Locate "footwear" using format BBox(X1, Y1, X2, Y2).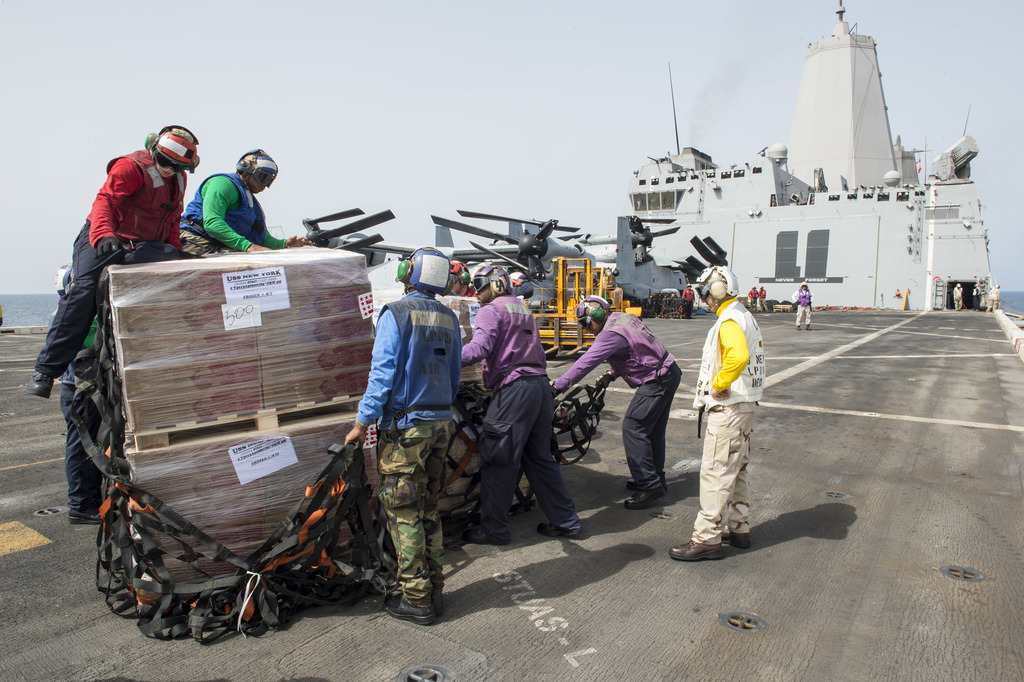
BBox(20, 361, 56, 402).
